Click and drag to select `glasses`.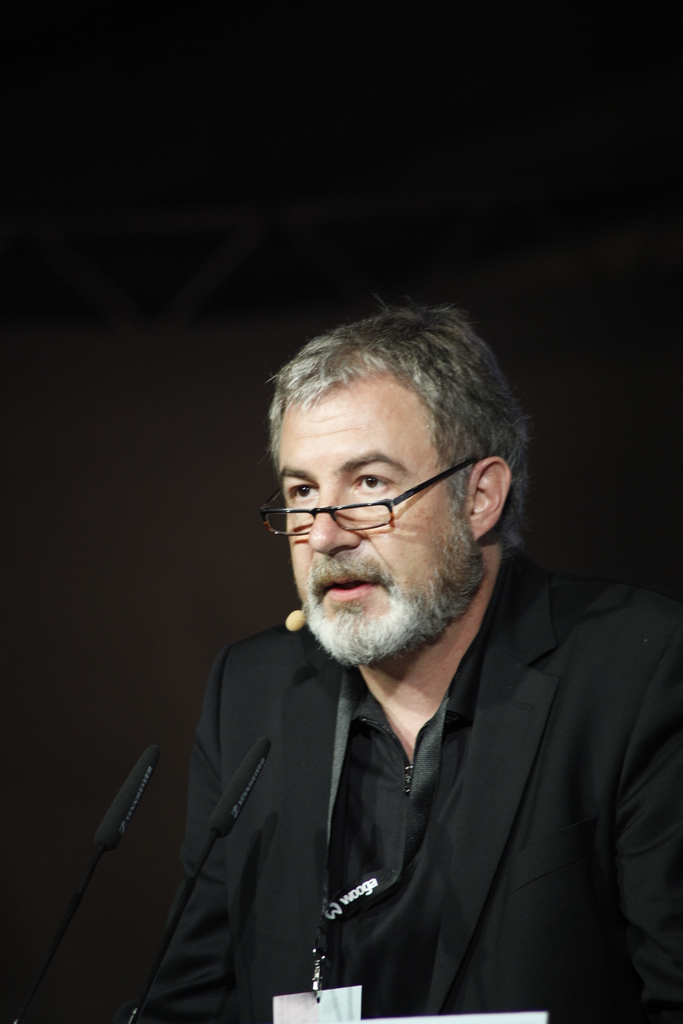
Selection: l=262, t=463, r=494, b=542.
